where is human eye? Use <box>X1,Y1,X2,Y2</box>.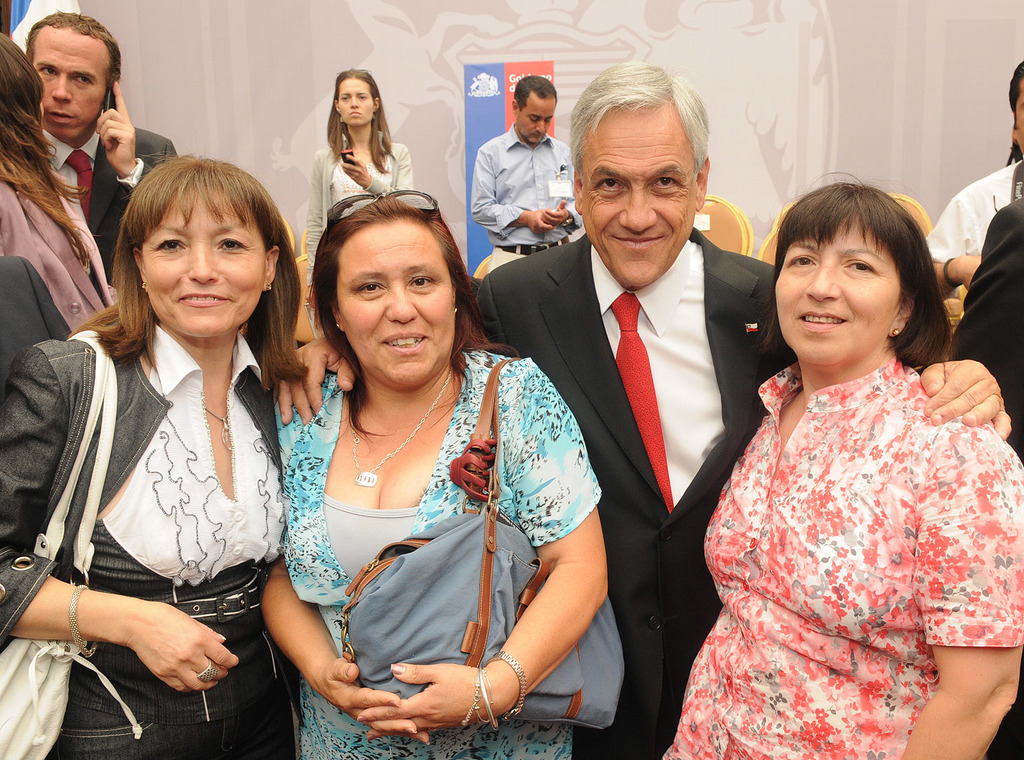
<box>68,75,91,88</box>.
